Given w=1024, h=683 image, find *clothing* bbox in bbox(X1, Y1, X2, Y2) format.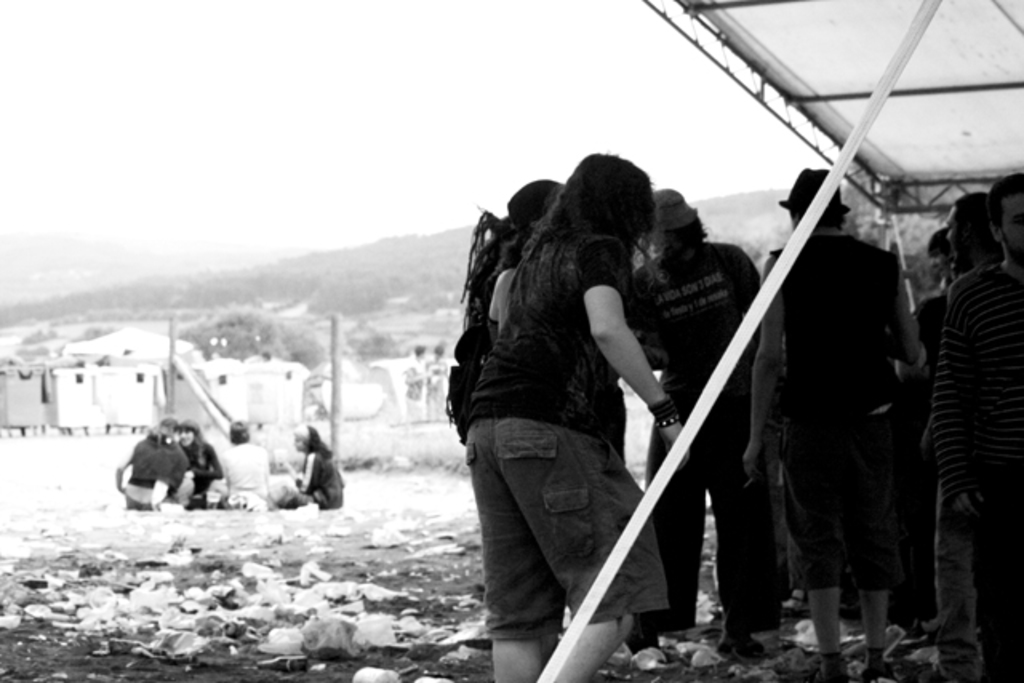
bbox(133, 438, 174, 510).
